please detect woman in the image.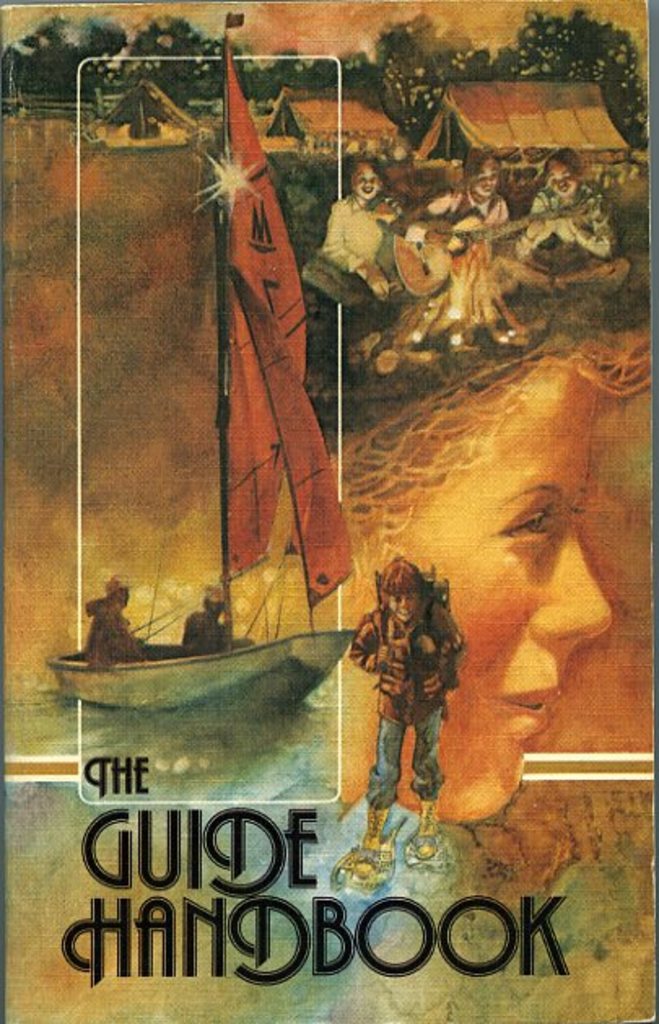
80,573,143,672.
